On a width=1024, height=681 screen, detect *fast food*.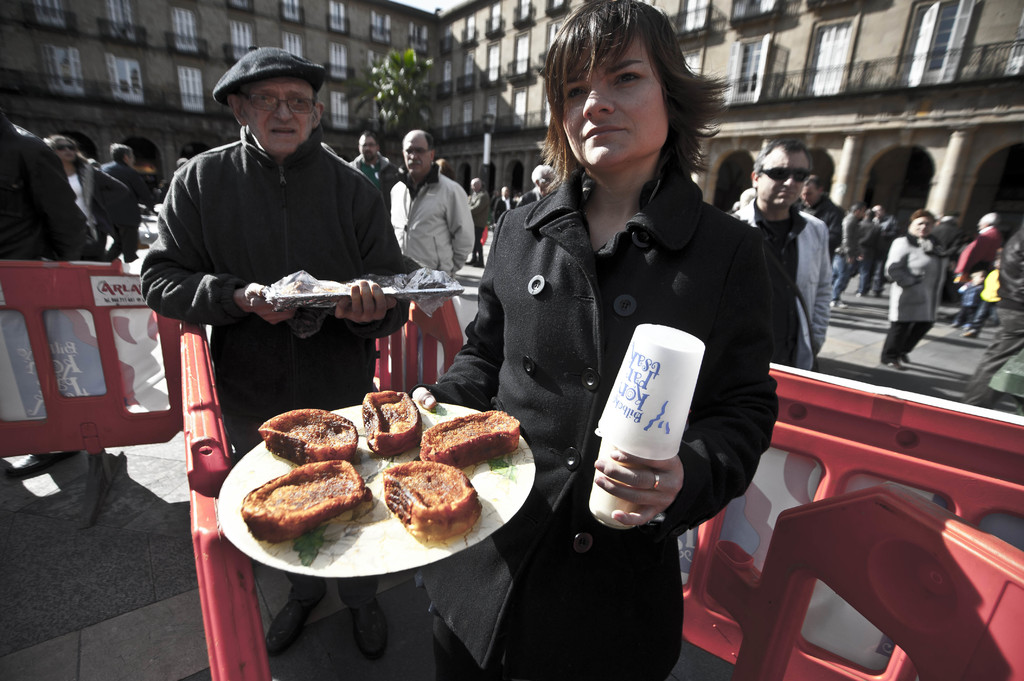
365:381:427:448.
